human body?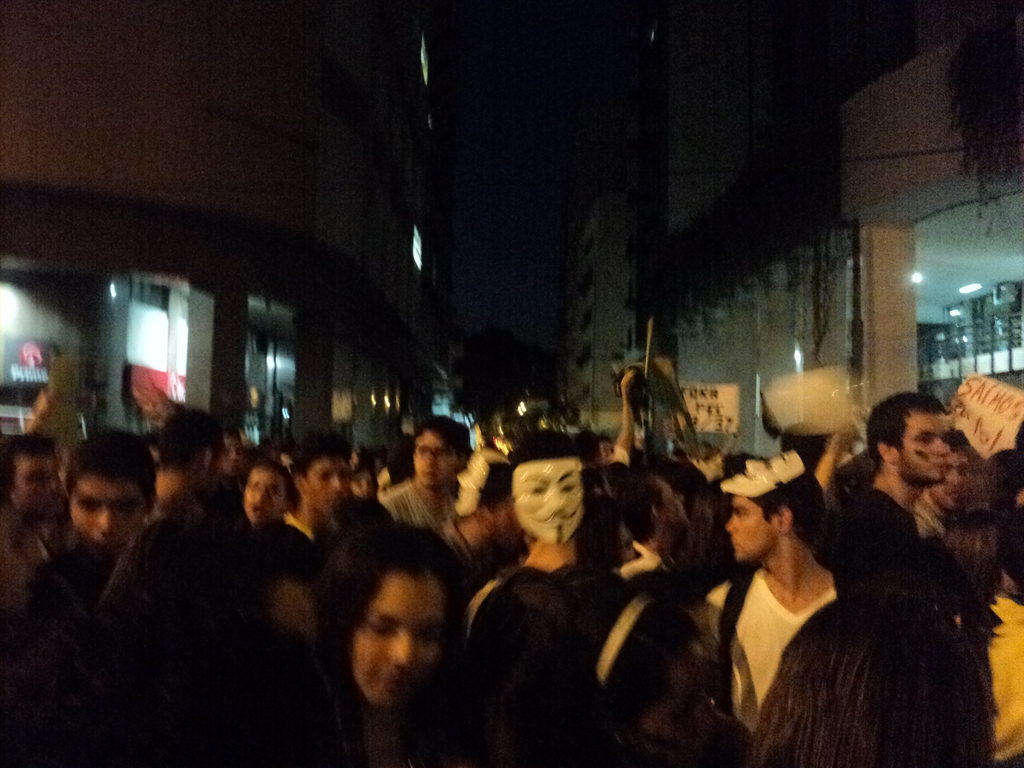
(262,428,355,563)
